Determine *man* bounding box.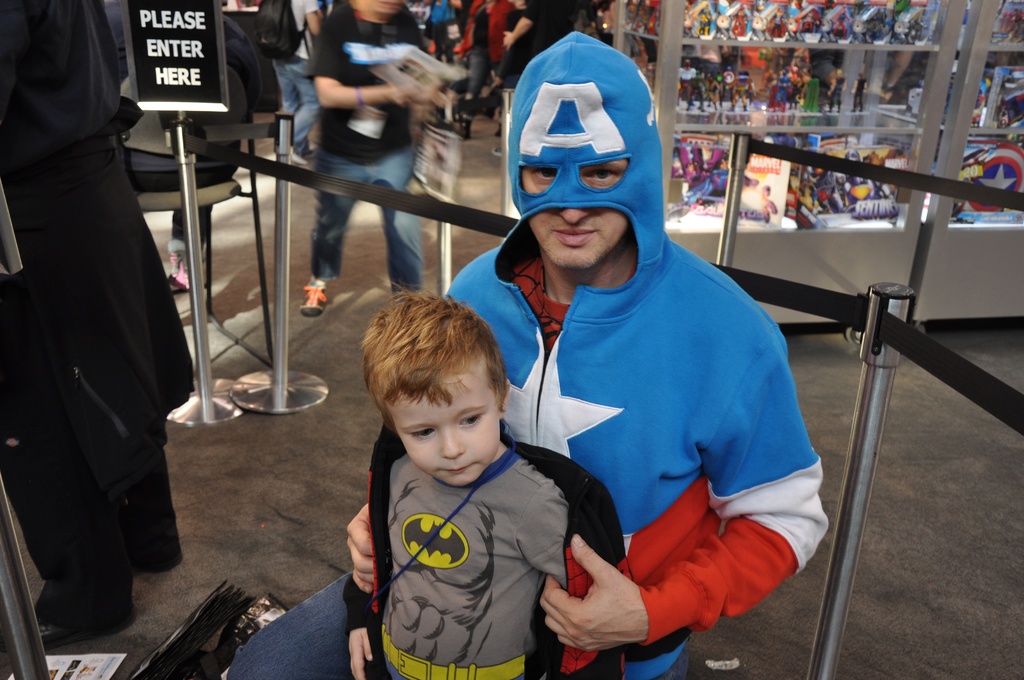
Determined: <region>10, 3, 194, 638</region>.
